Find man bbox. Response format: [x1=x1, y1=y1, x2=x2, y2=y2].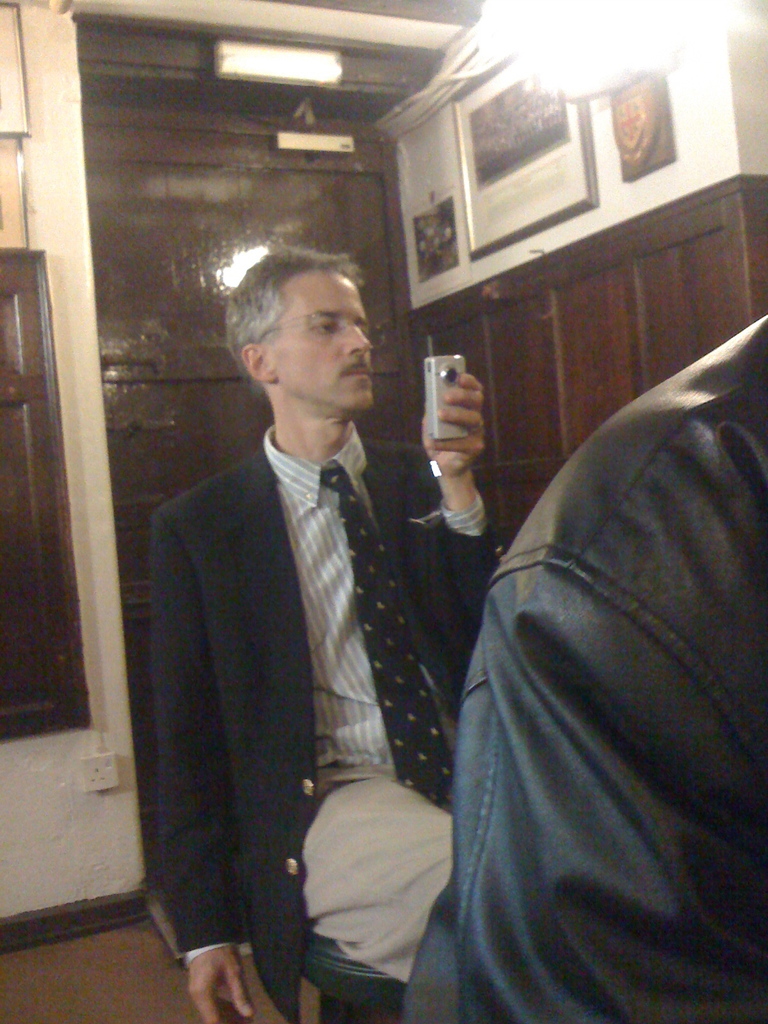
[x1=138, y1=241, x2=564, y2=1016].
